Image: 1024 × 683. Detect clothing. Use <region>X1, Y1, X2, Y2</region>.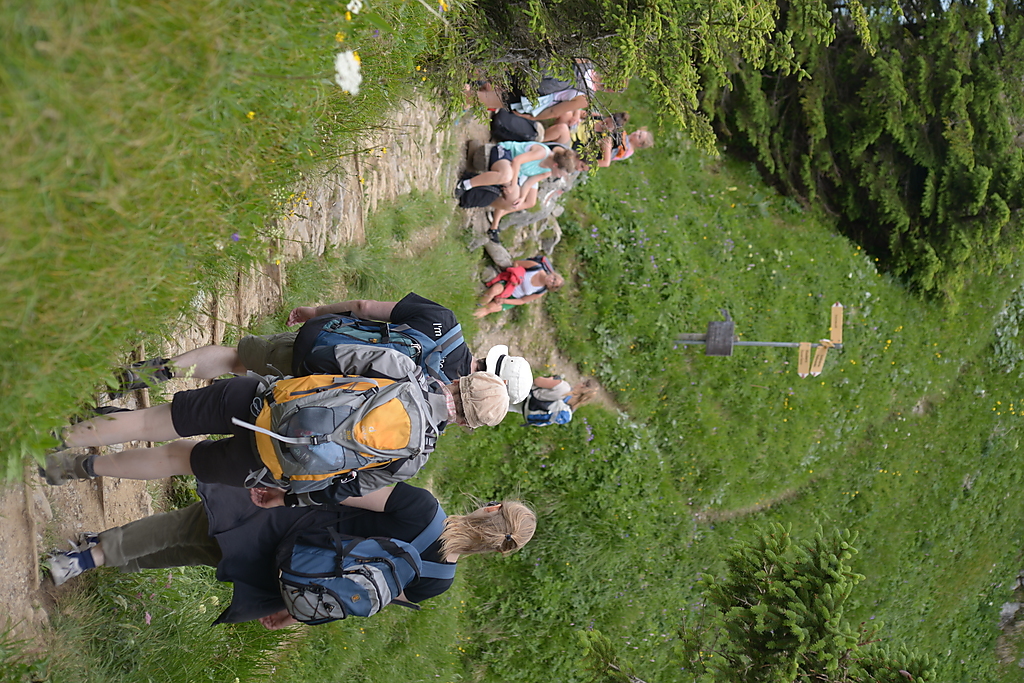
<region>488, 253, 553, 314</region>.
